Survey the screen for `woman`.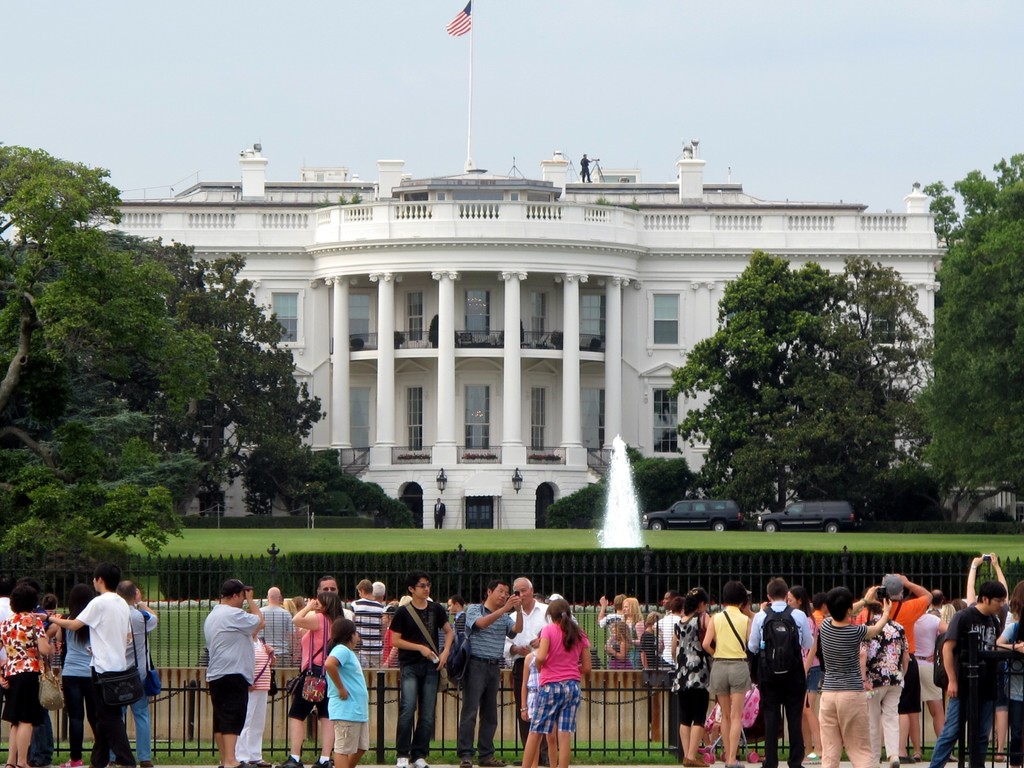
Survey found: bbox=[36, 593, 67, 660].
